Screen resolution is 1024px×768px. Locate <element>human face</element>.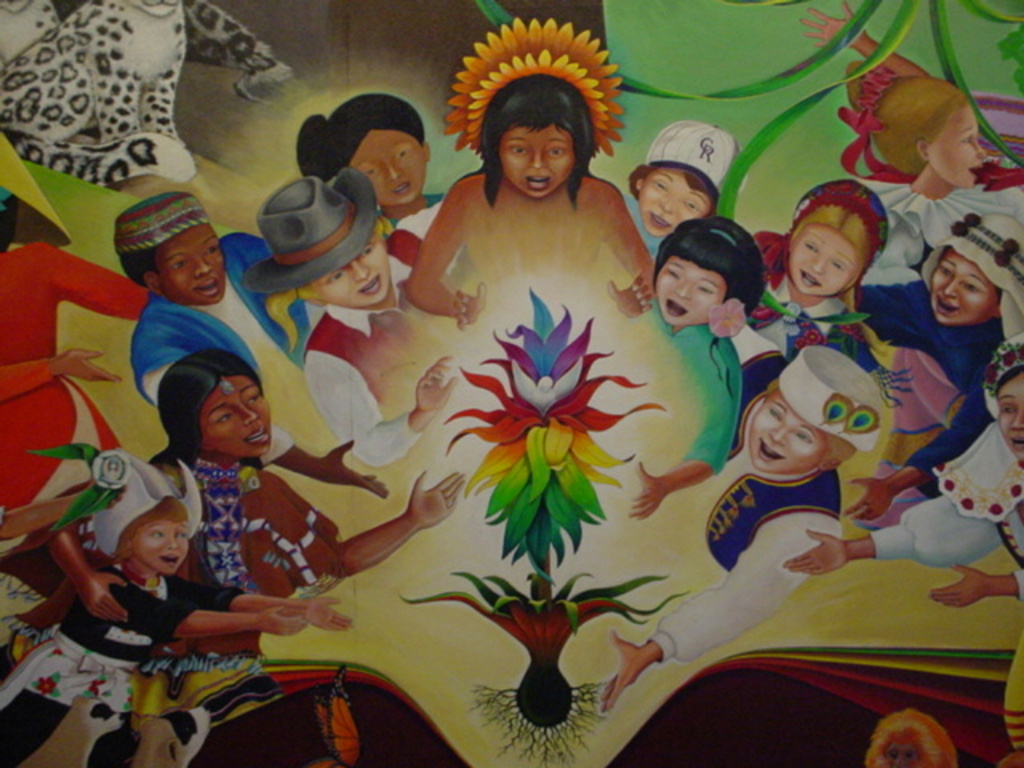
region(648, 266, 730, 328).
